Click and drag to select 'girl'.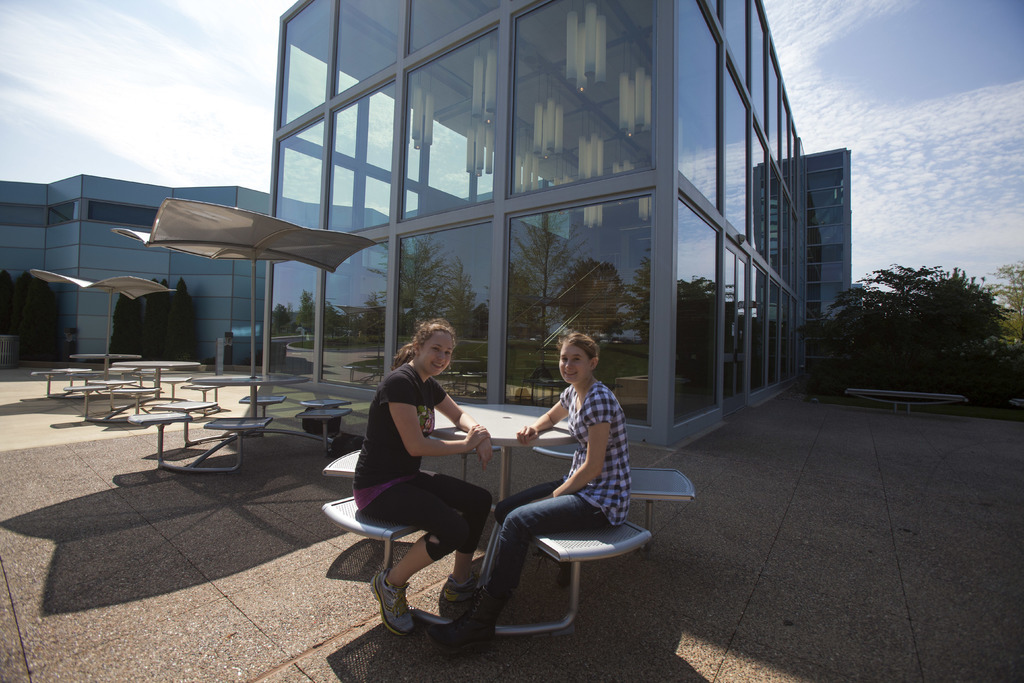
Selection: [x1=426, y1=329, x2=630, y2=652].
